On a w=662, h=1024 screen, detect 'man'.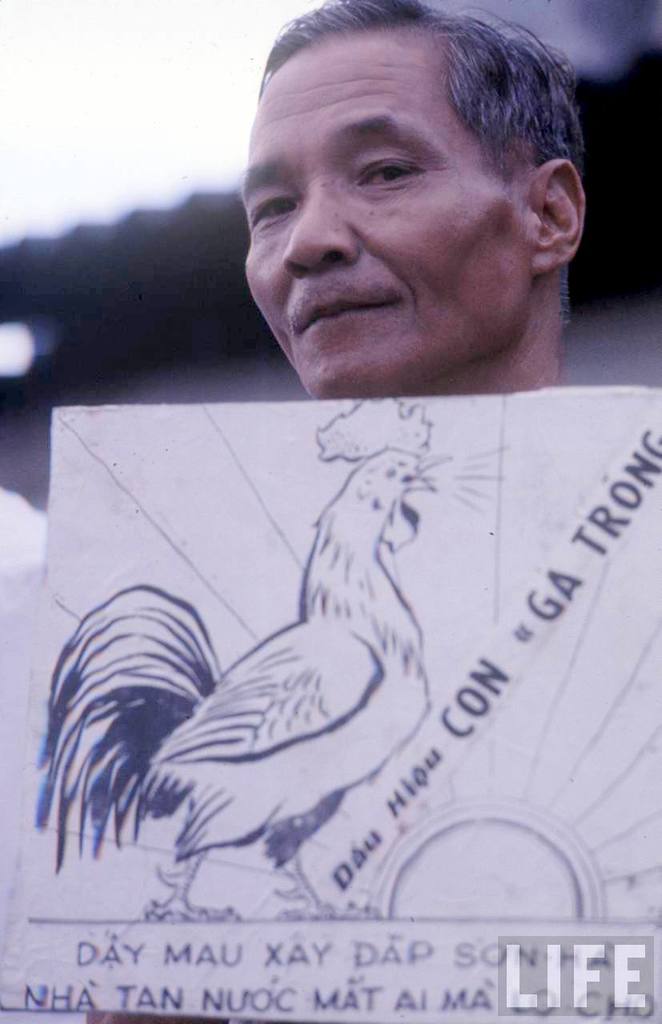
[243,0,591,400].
